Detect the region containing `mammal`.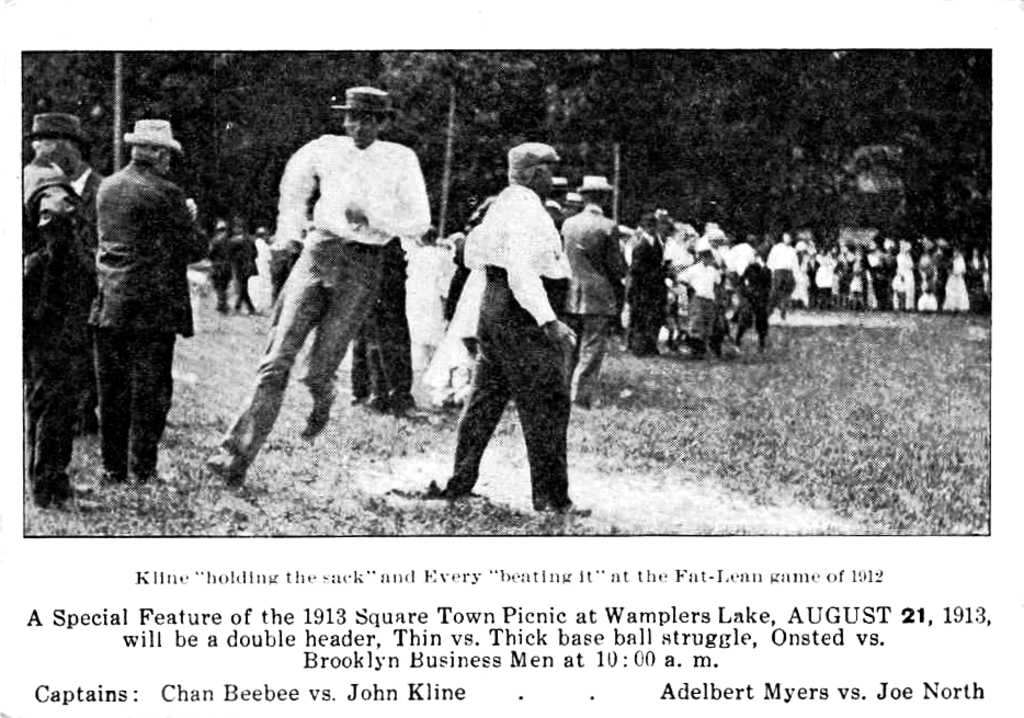
box(73, 149, 104, 204).
